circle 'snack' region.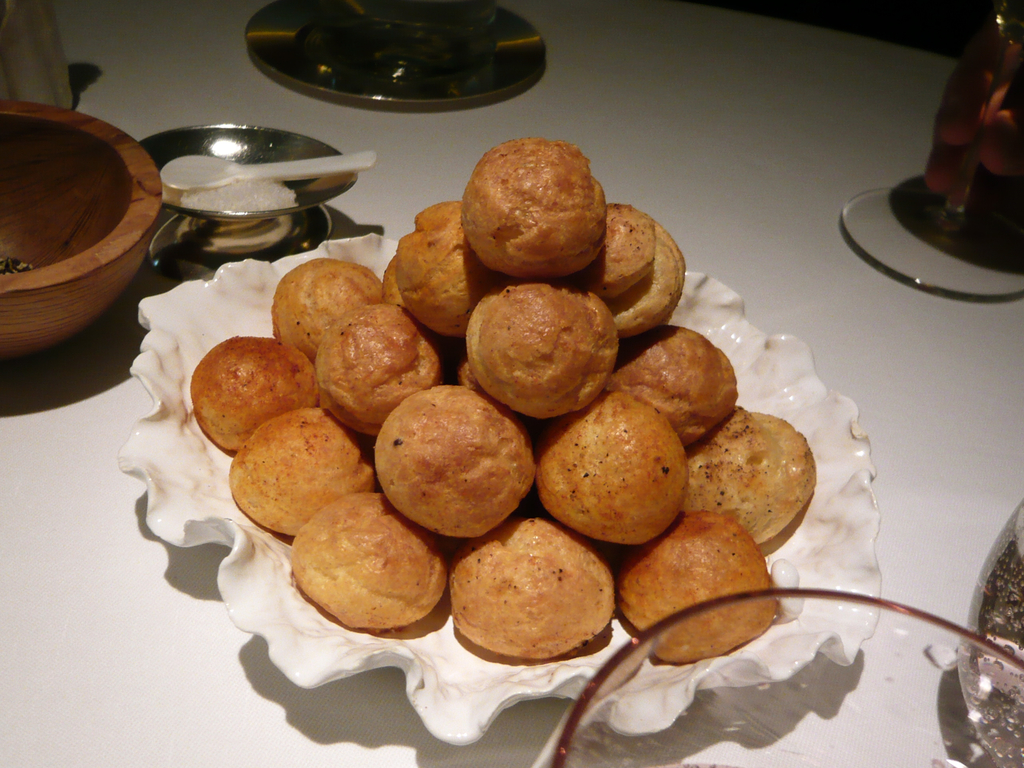
Region: [left=539, top=397, right=689, bottom=548].
